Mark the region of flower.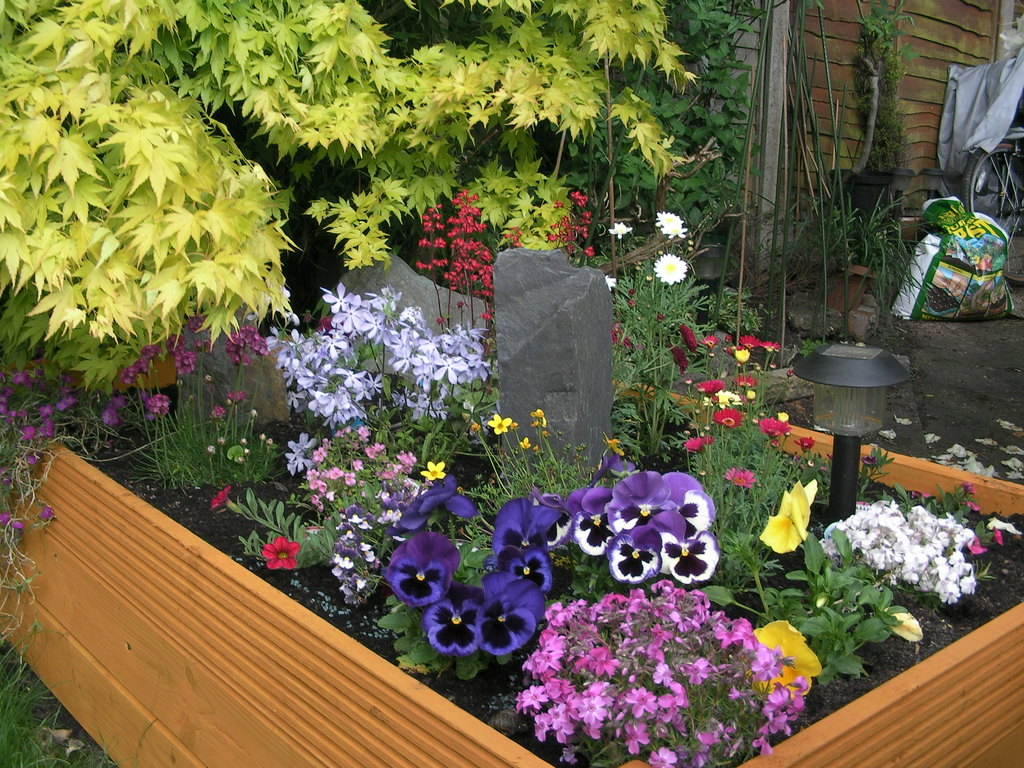
Region: (680, 431, 719, 450).
